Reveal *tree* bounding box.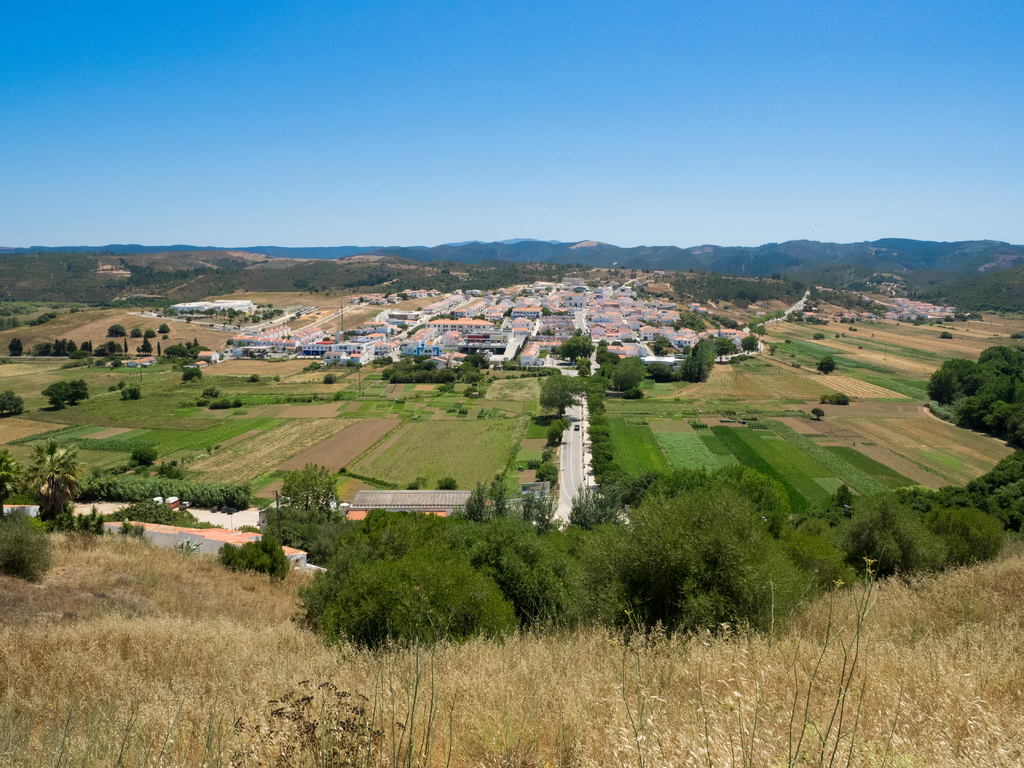
Revealed: <region>95, 336, 122, 356</region>.
